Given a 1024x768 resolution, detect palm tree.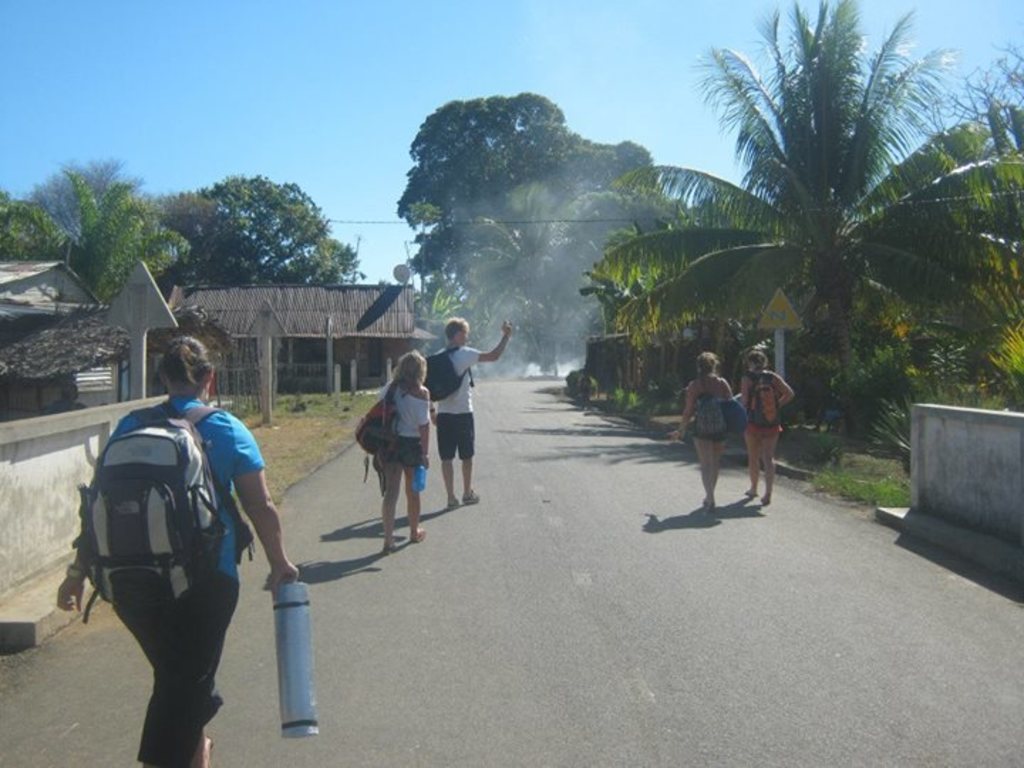
rect(420, 129, 617, 374).
